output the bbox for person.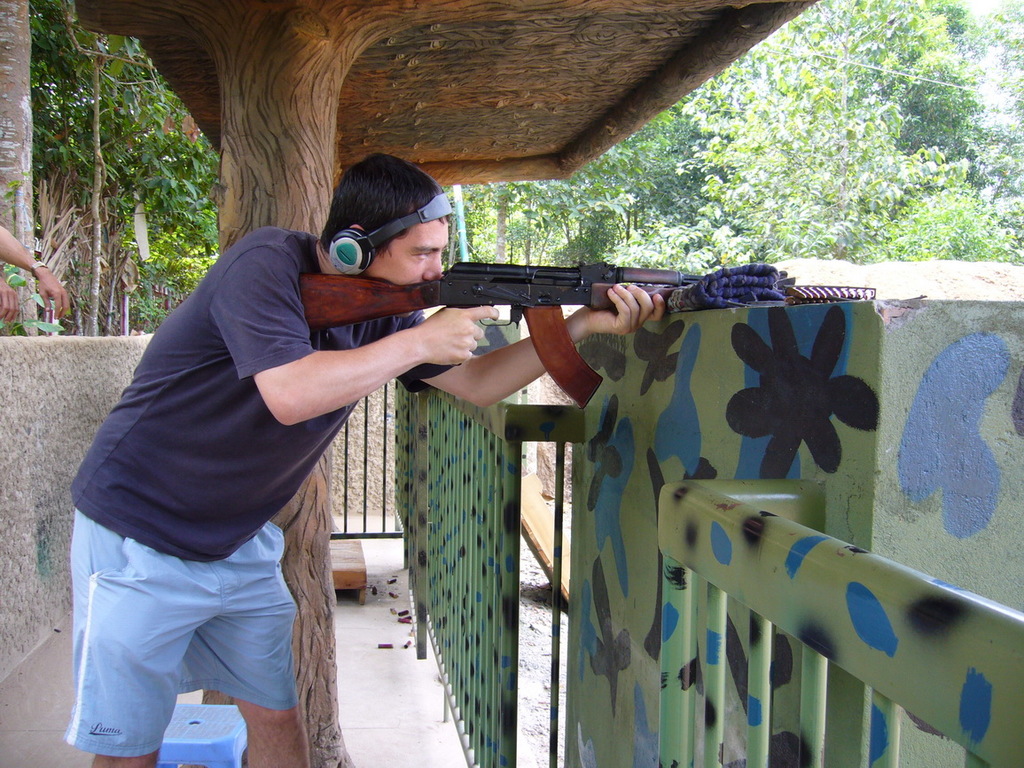
bbox=(62, 151, 672, 767).
